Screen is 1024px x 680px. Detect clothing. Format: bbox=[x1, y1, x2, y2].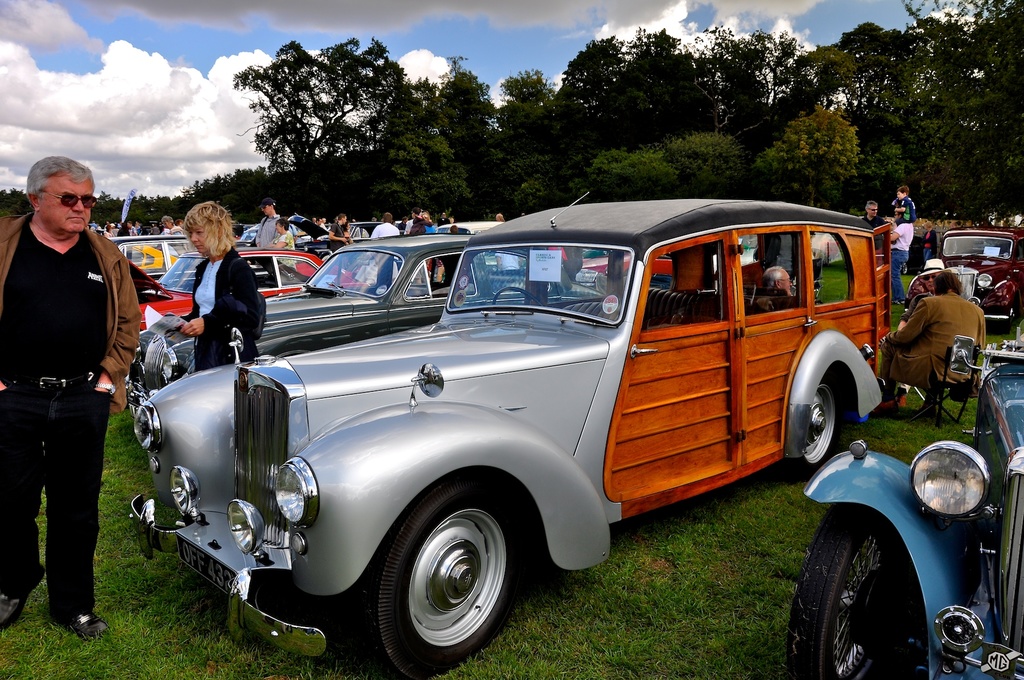
bbox=[890, 198, 916, 223].
